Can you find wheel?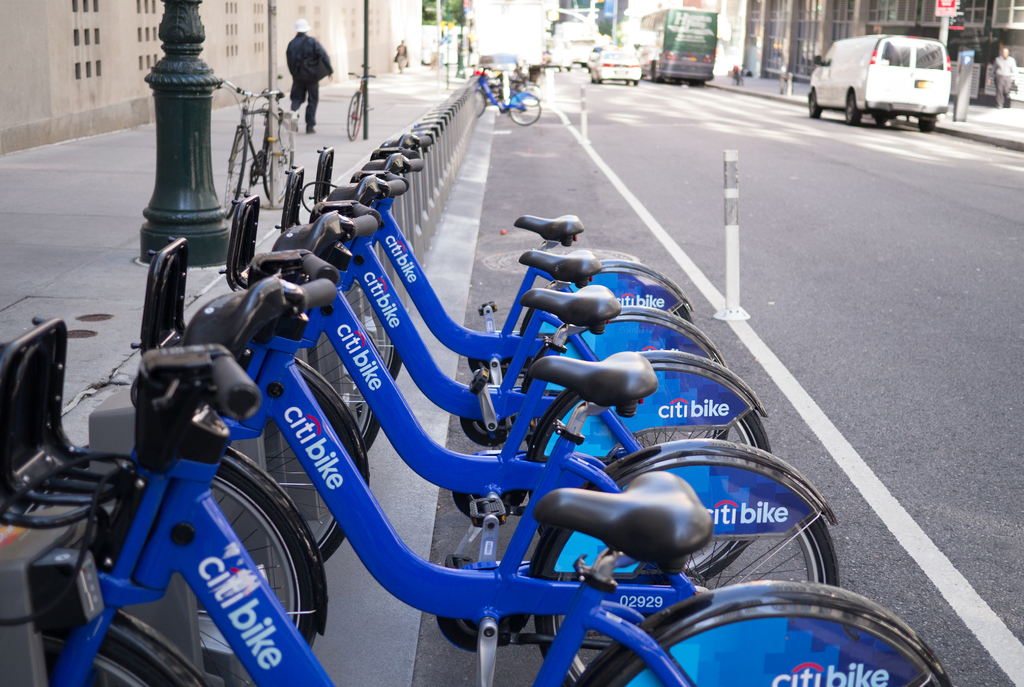
Yes, bounding box: [x1=808, y1=91, x2=822, y2=118].
